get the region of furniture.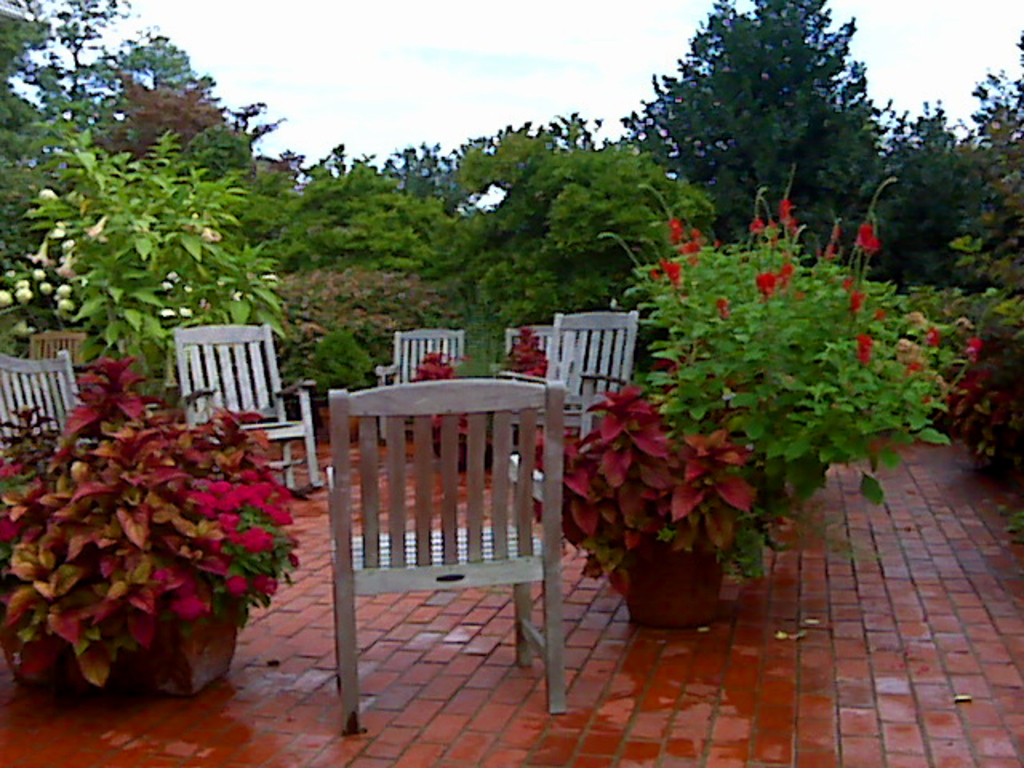
crop(0, 347, 96, 462).
